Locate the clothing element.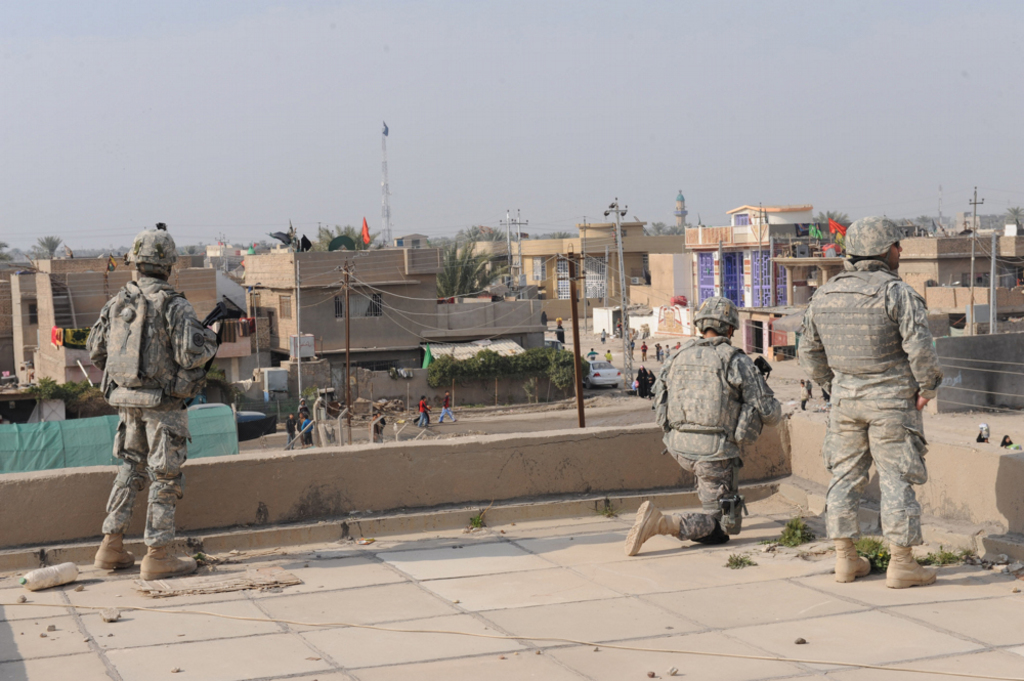
Element bbox: 646,376,652,399.
